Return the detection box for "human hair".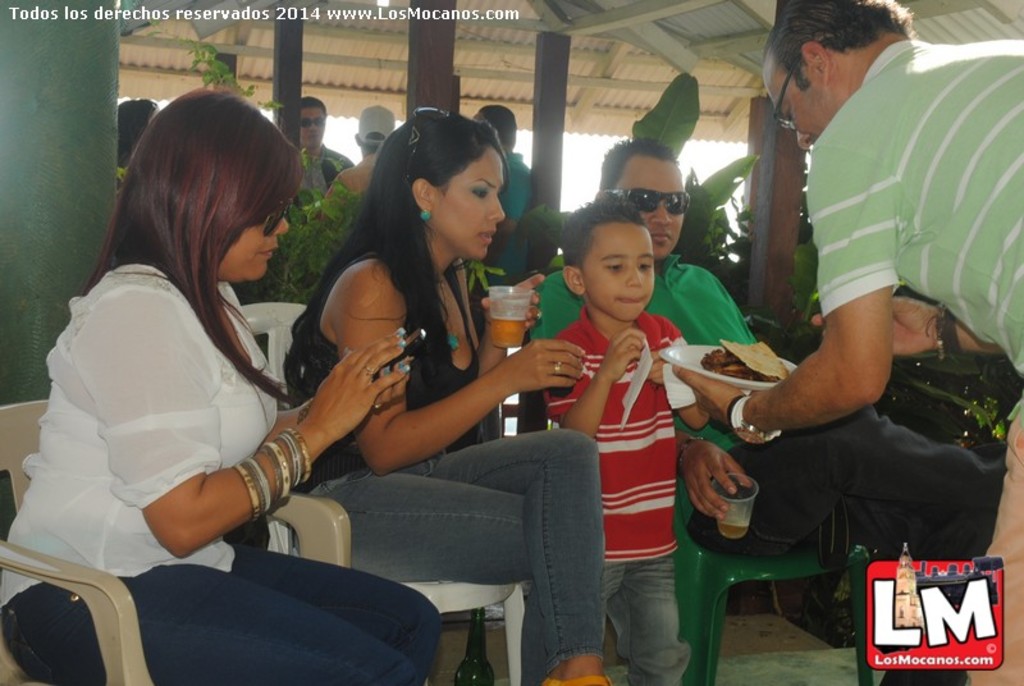
[left=558, top=192, right=652, bottom=266].
